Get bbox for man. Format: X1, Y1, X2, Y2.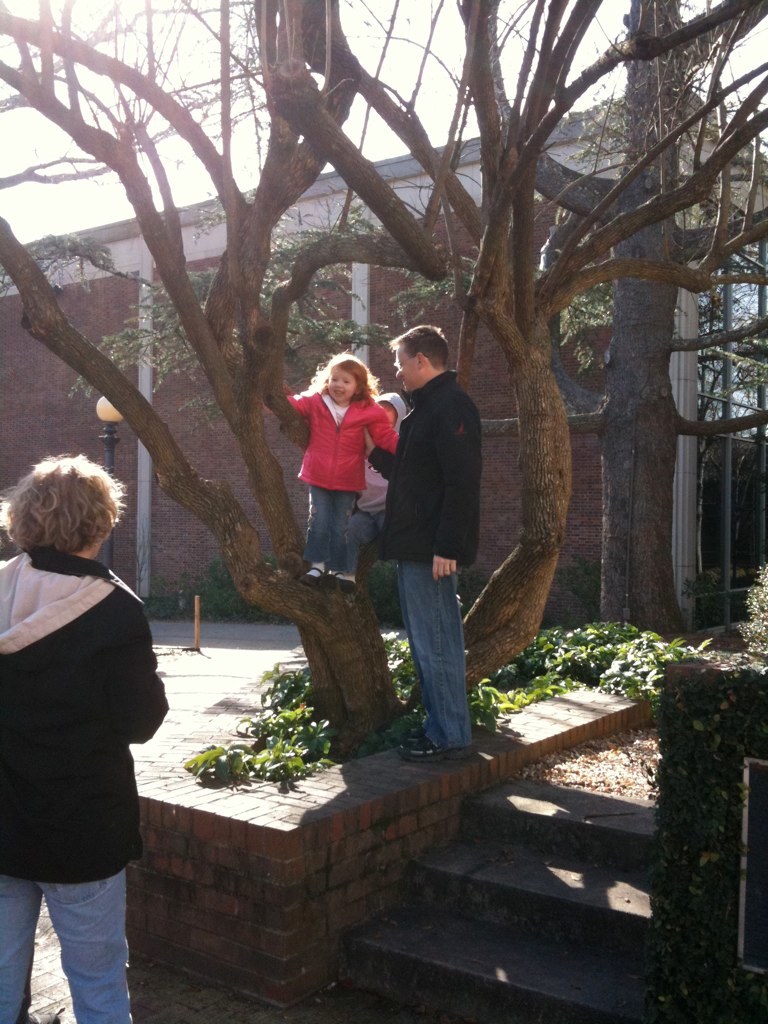
0, 453, 170, 1023.
